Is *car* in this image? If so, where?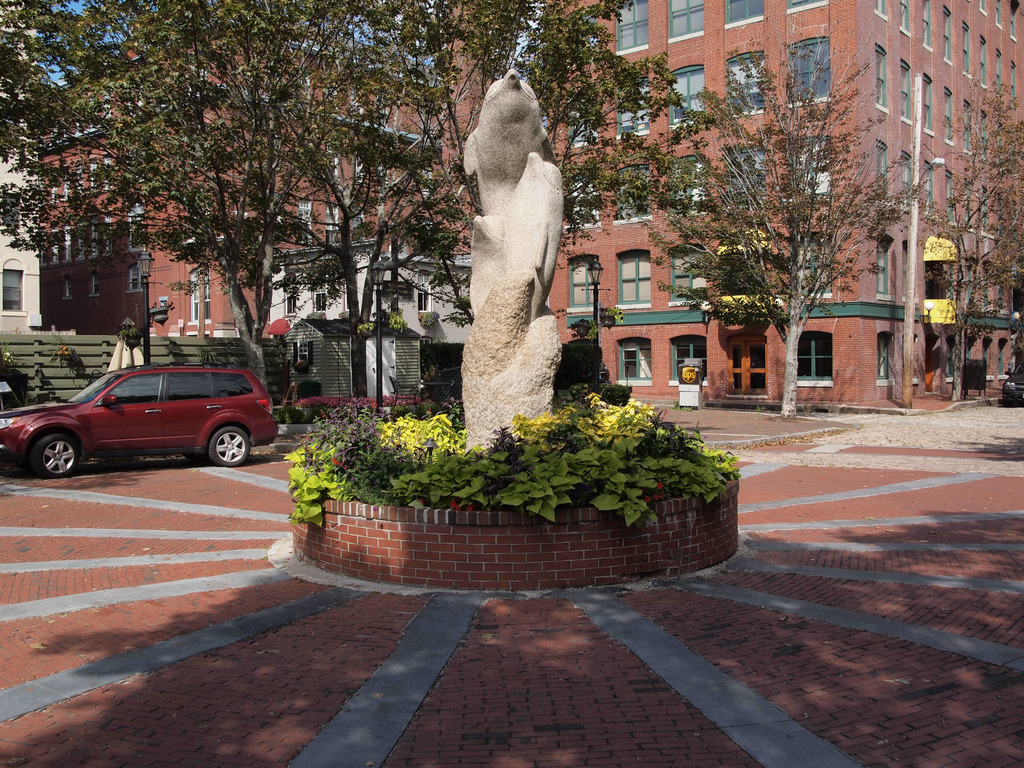
Yes, at 0,360,289,474.
